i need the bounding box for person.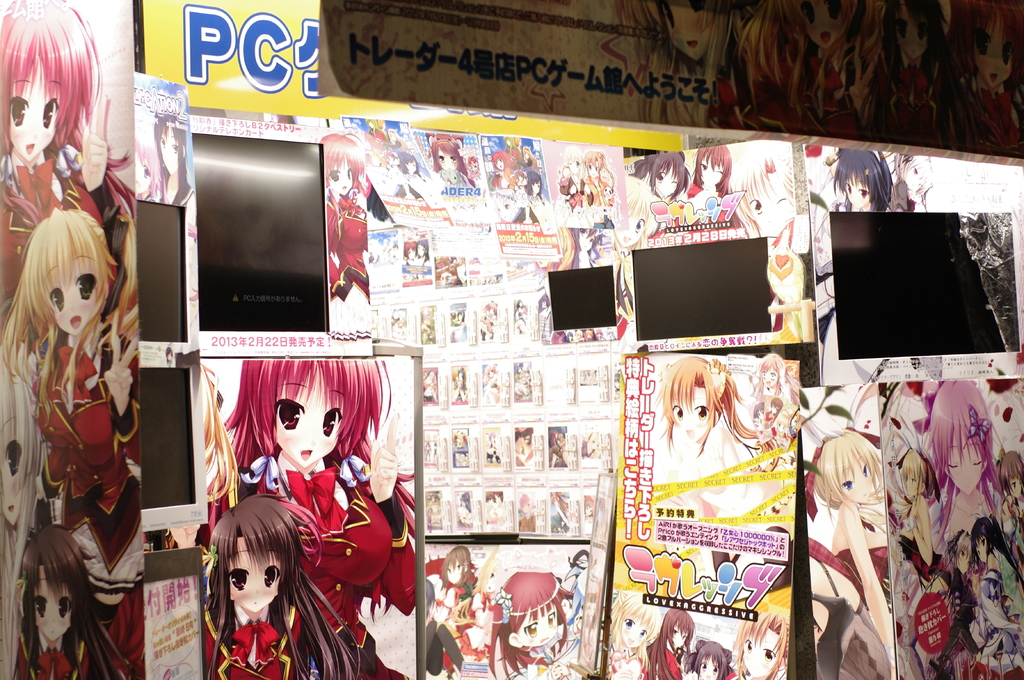
Here it is: crop(644, 354, 799, 521).
